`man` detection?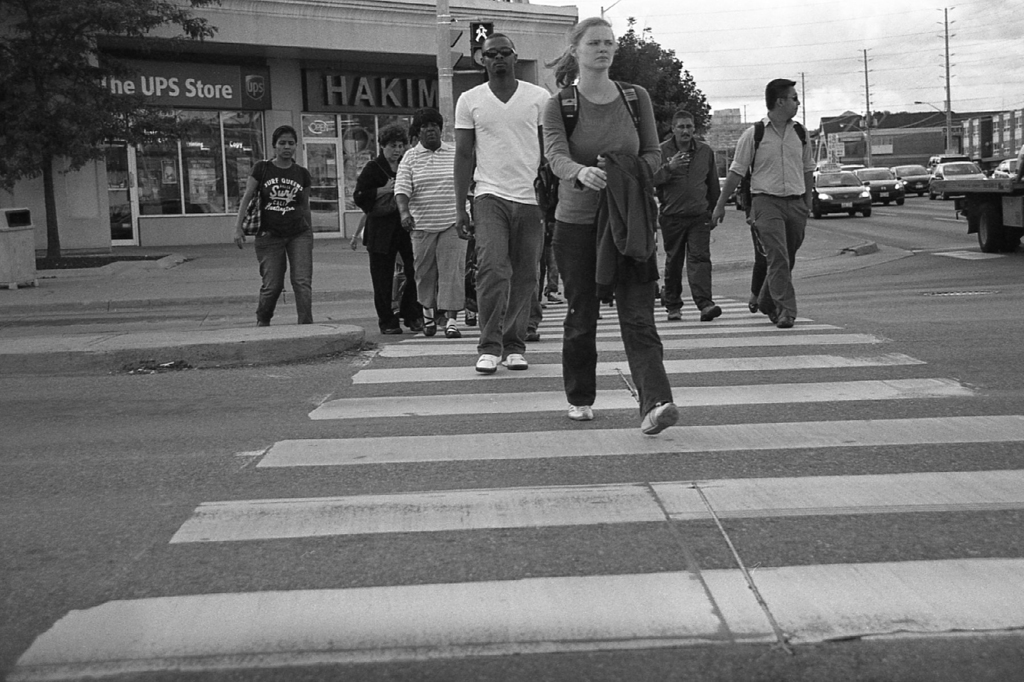
{"x1": 646, "y1": 109, "x2": 724, "y2": 319}
